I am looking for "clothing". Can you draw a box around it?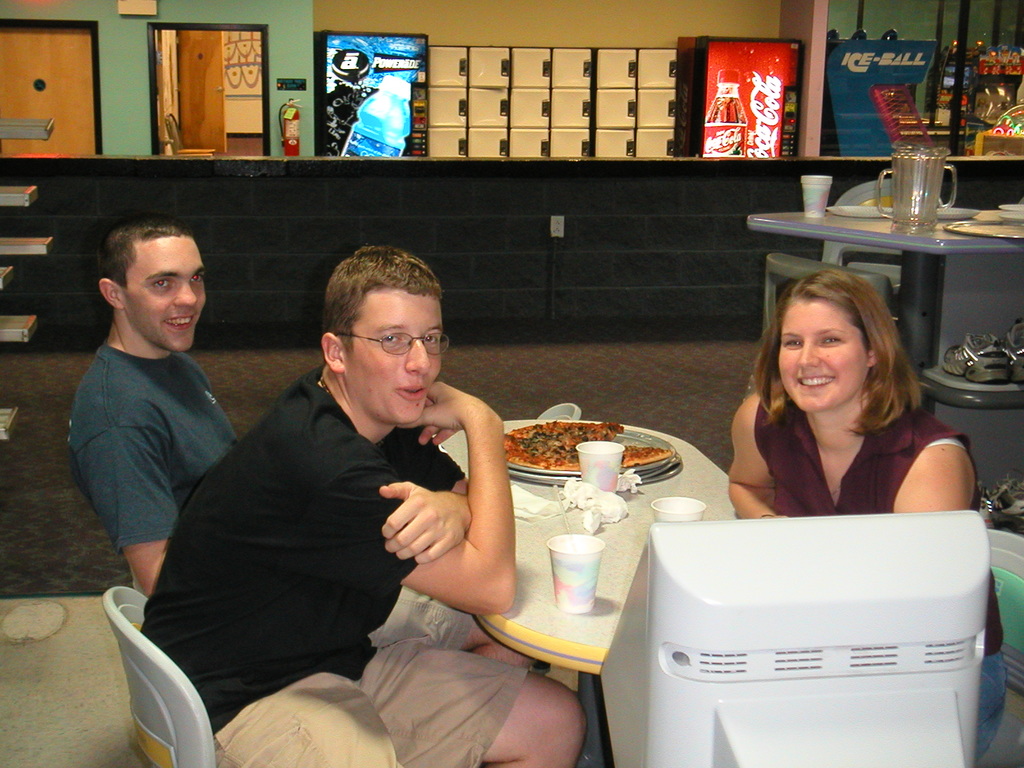
Sure, the bounding box is left=755, top=381, right=1011, bottom=767.
